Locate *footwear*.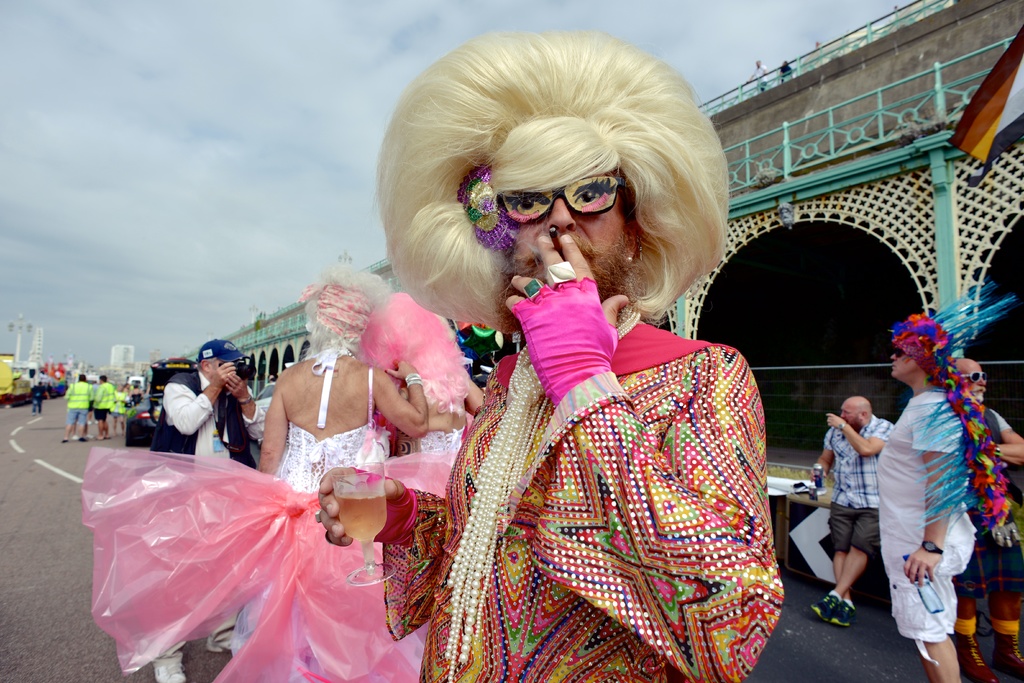
Bounding box: {"left": 811, "top": 593, "right": 836, "bottom": 625}.
